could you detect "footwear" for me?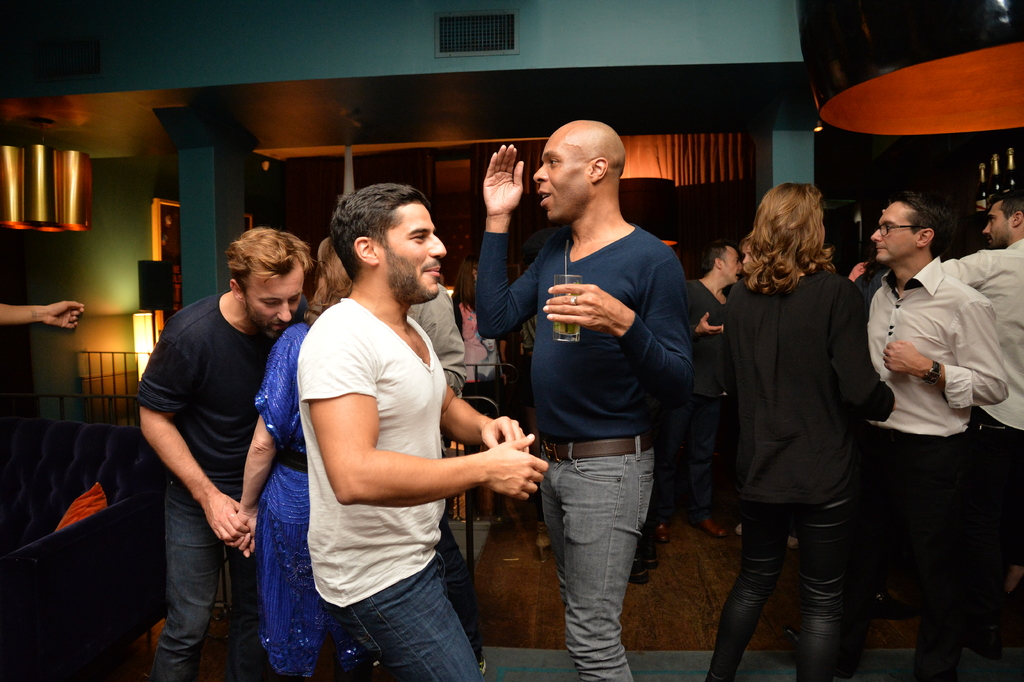
Detection result: (x1=628, y1=563, x2=650, y2=586).
